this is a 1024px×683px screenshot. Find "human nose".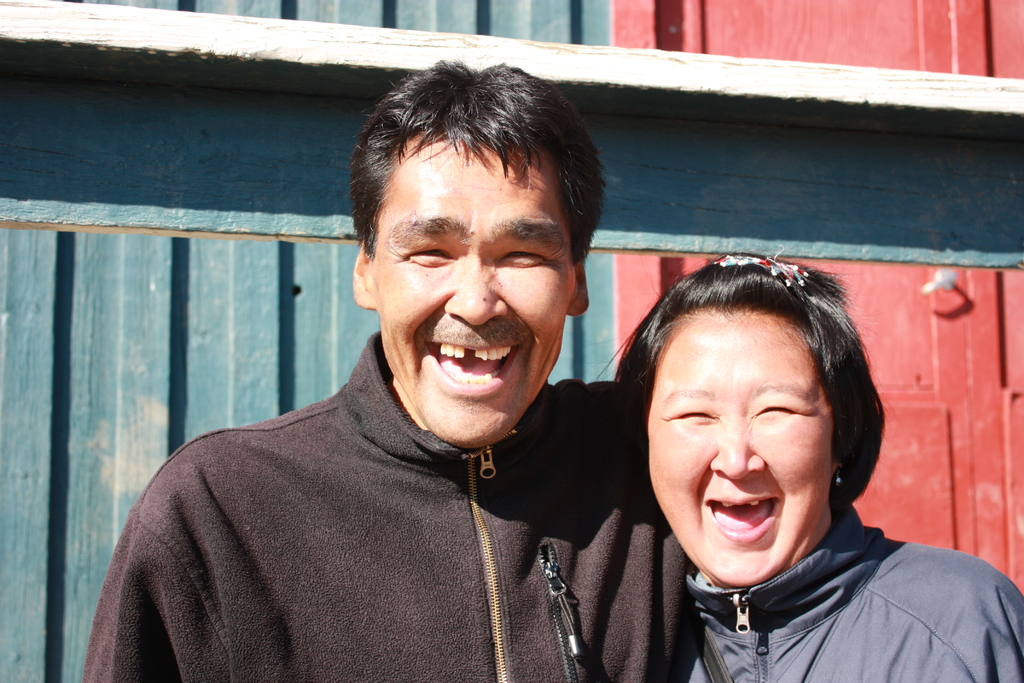
Bounding box: box(707, 421, 769, 484).
